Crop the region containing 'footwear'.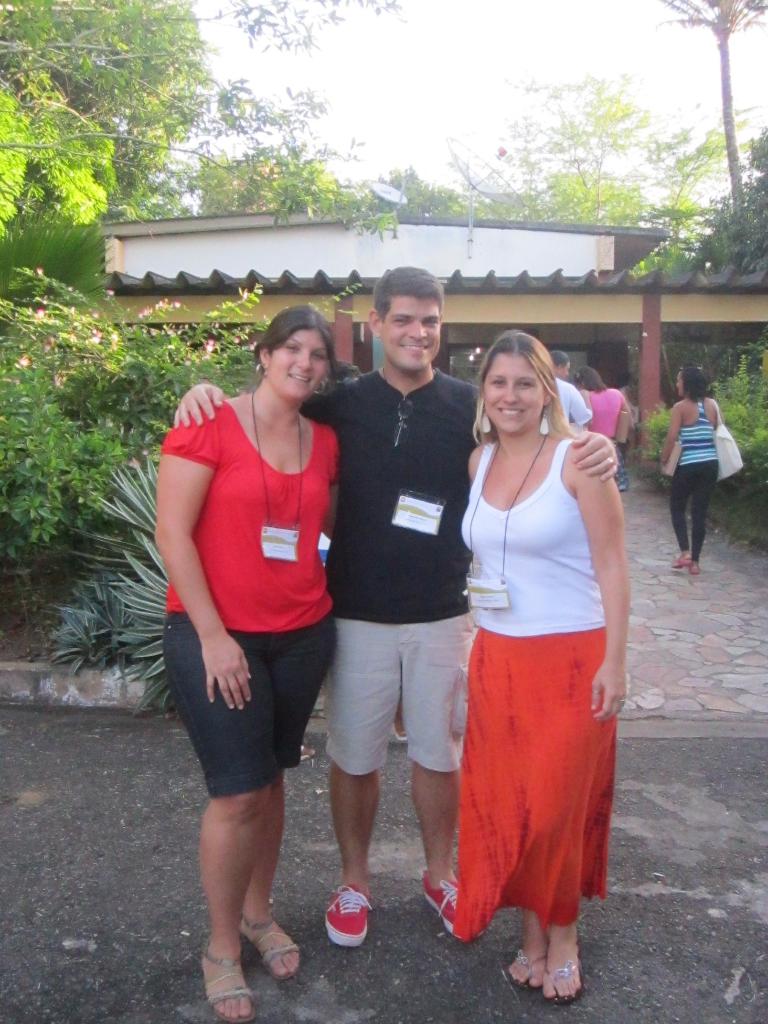
Crop region: (x1=198, y1=932, x2=256, y2=1023).
